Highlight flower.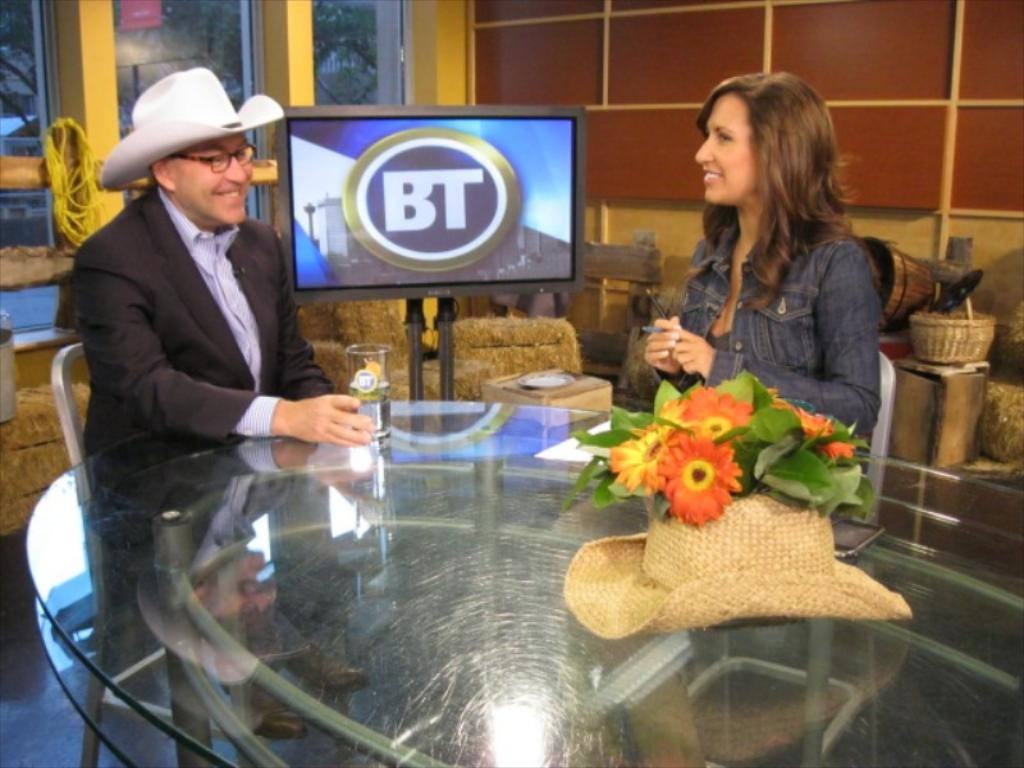
Highlighted region: select_region(682, 392, 754, 453).
